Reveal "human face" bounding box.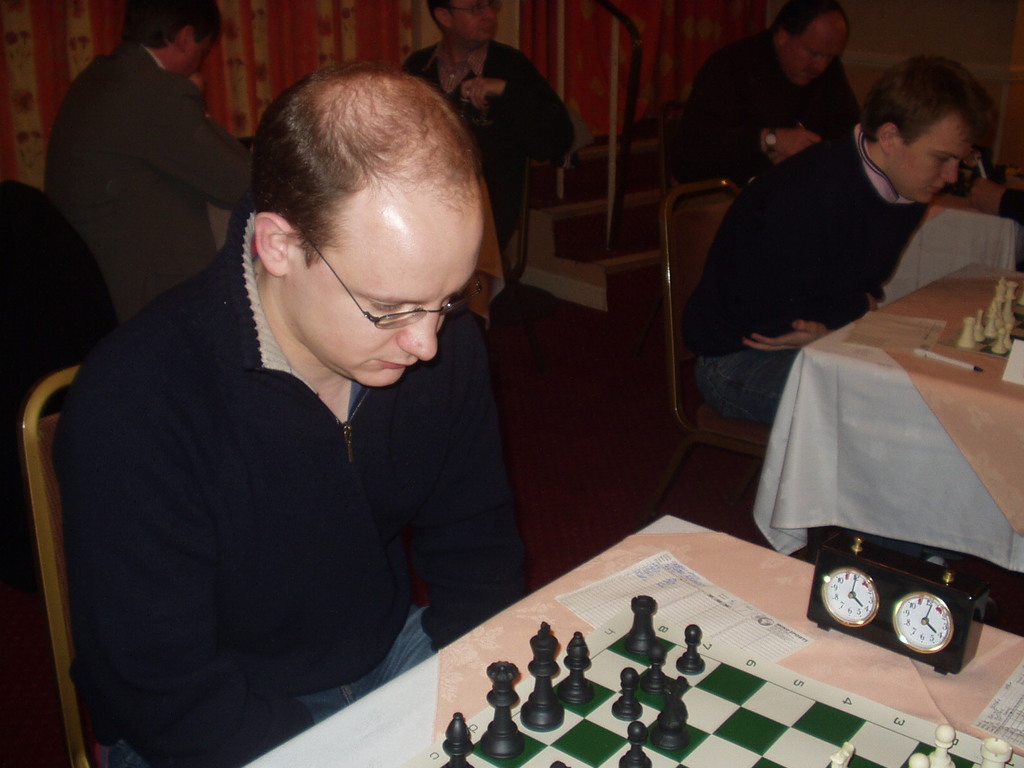
Revealed: 292:181:483:385.
